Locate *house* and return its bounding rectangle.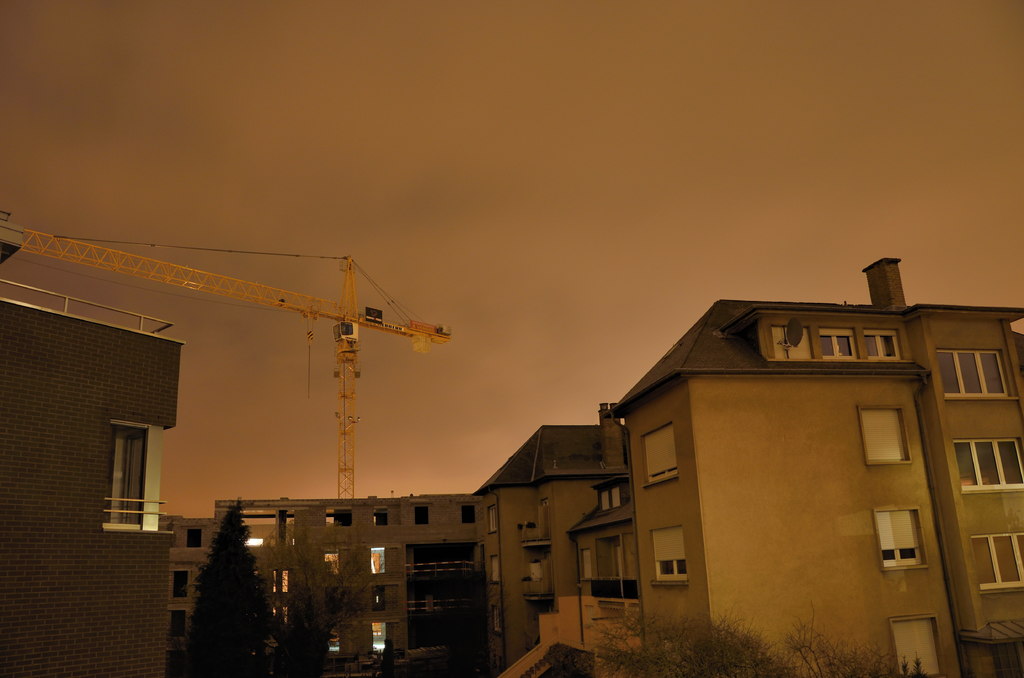
crop(6, 277, 161, 677).
